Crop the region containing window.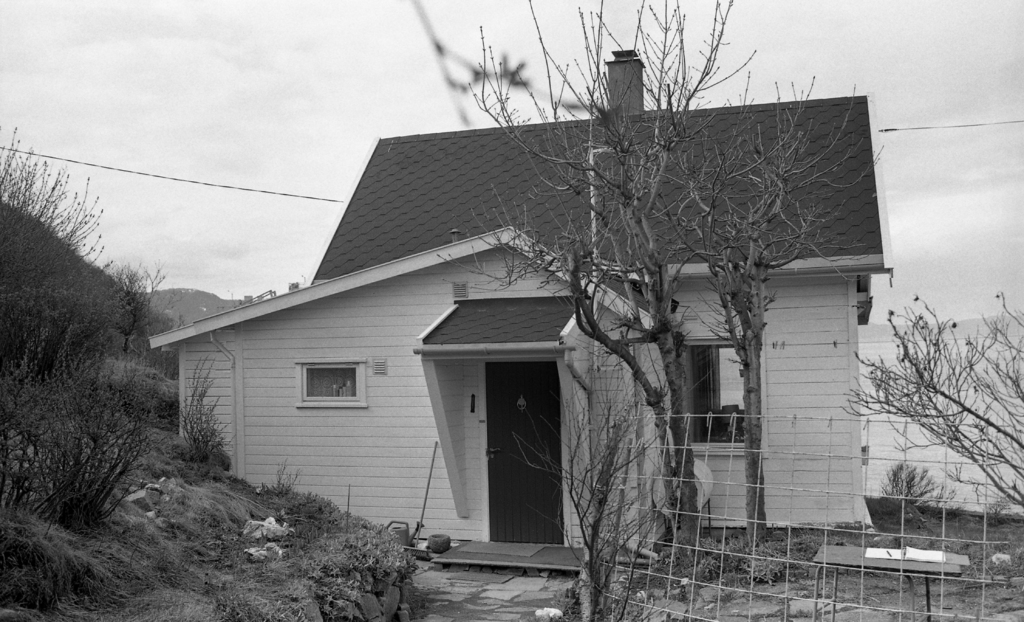
Crop region: [295,360,372,406].
